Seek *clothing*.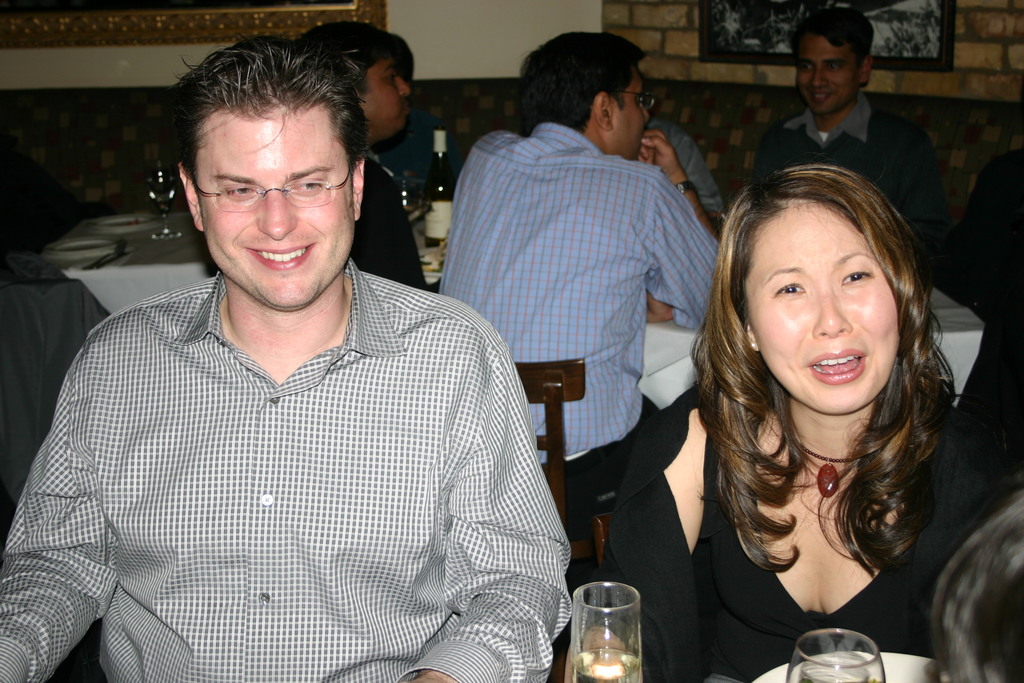
<bbox>604, 358, 1023, 682</bbox>.
